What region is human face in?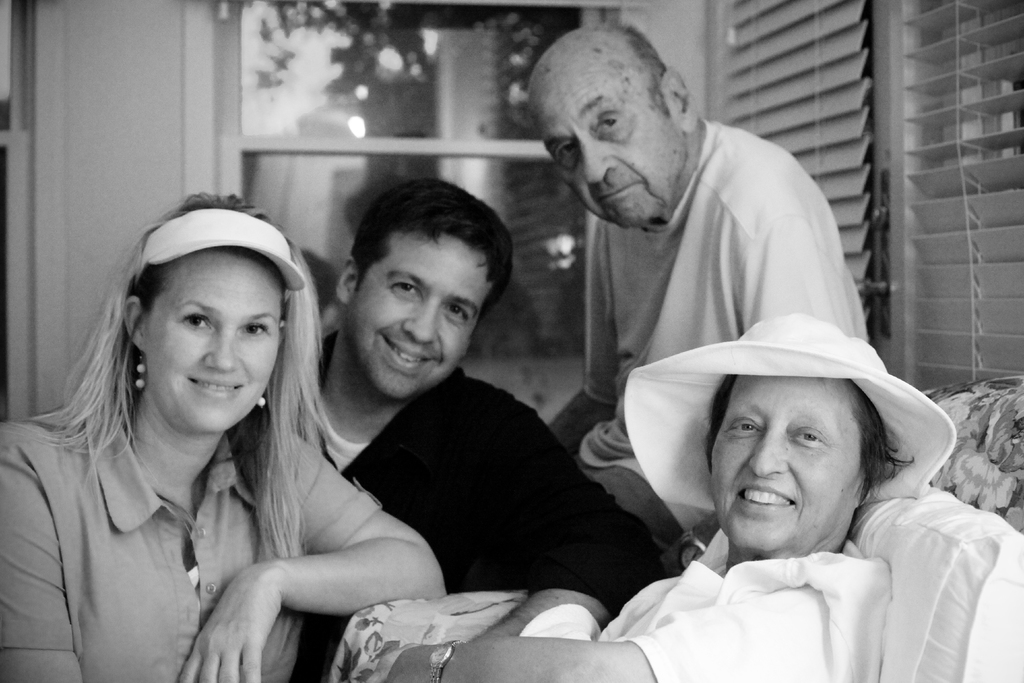
[left=710, top=378, right=869, bottom=555].
